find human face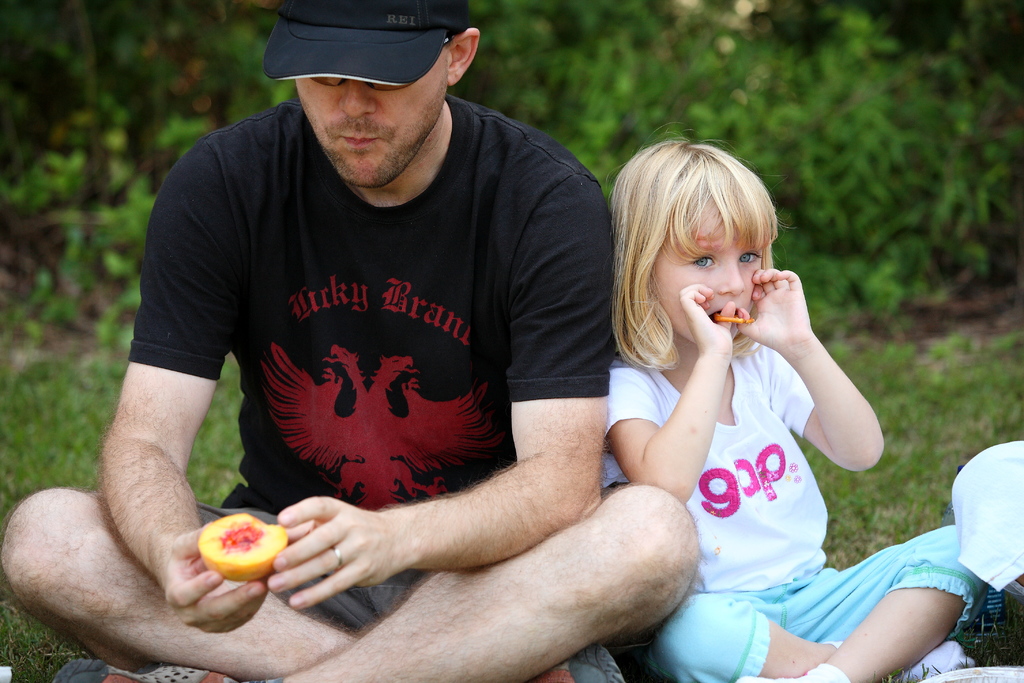
652, 210, 757, 342
